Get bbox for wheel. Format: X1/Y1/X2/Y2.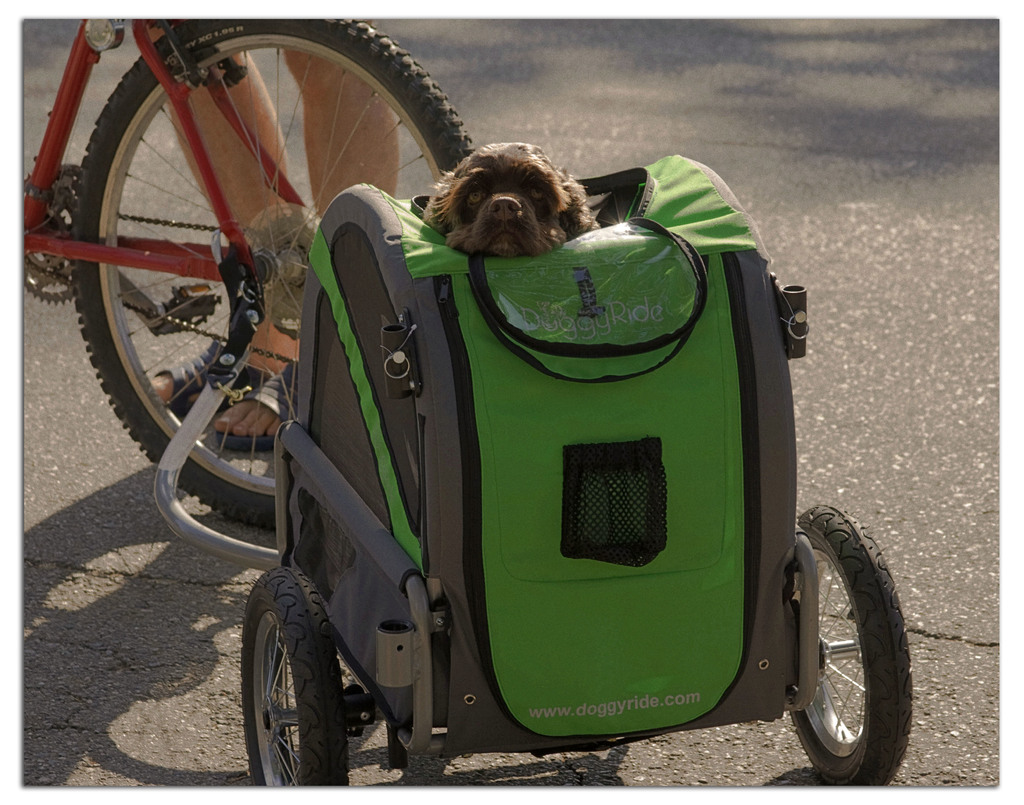
71/21/472/533.
